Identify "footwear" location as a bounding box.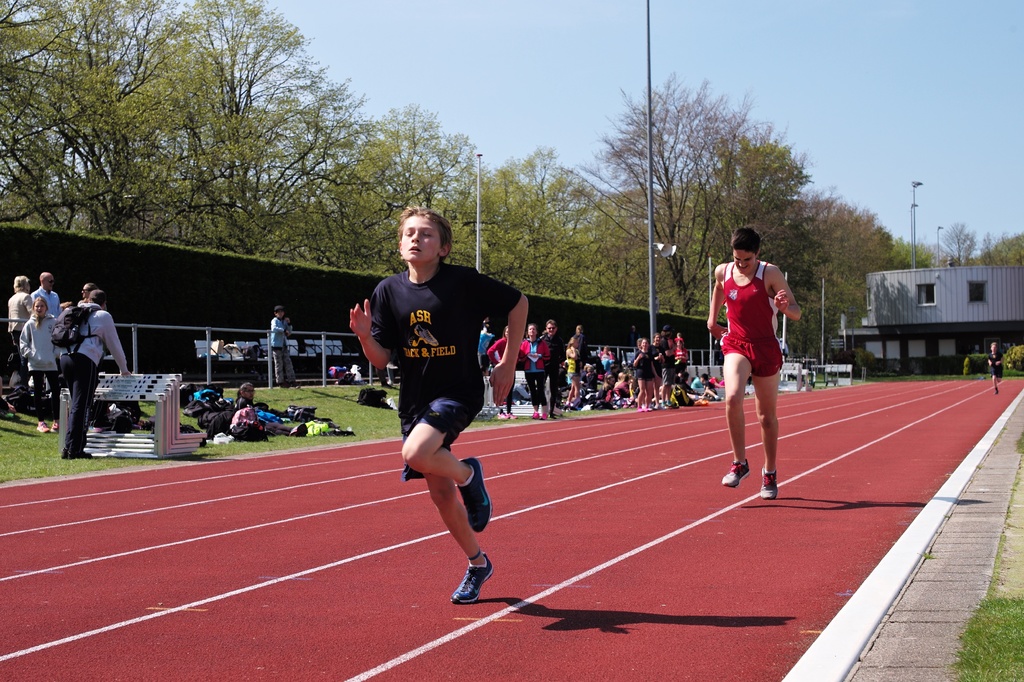
[458,456,493,531].
